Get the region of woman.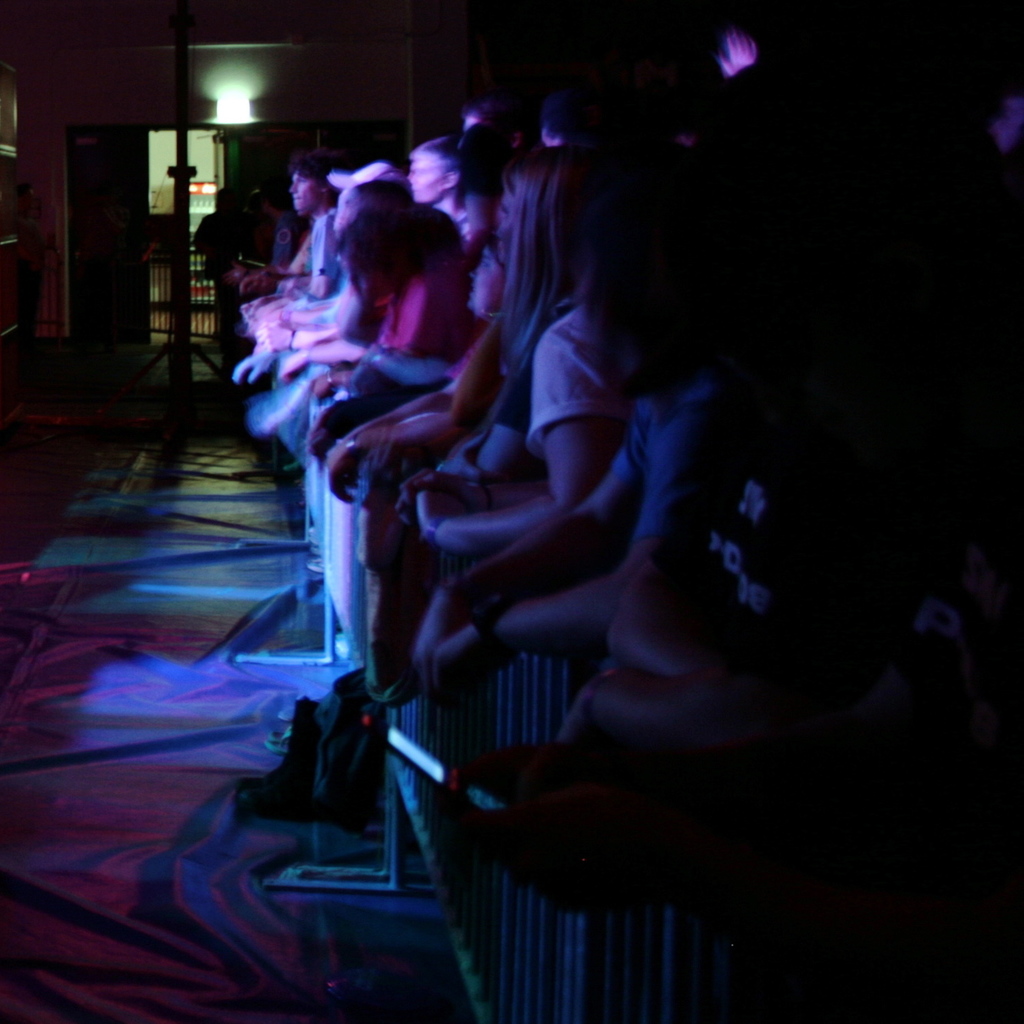
crop(418, 147, 641, 558).
